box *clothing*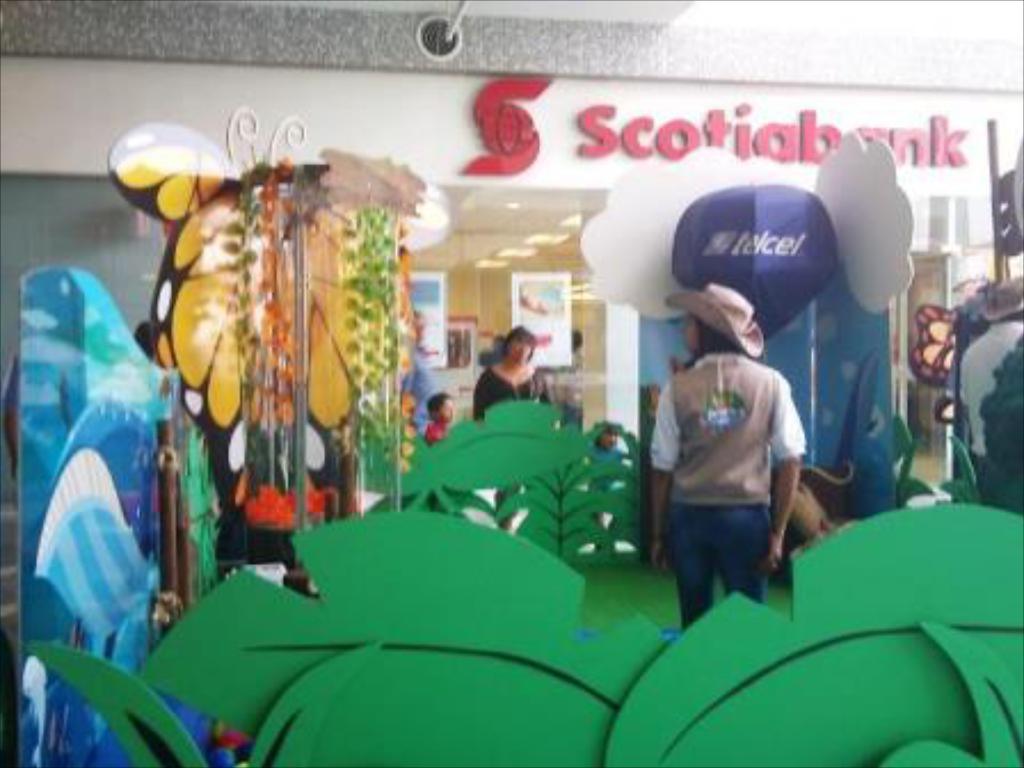
[421,418,443,446]
